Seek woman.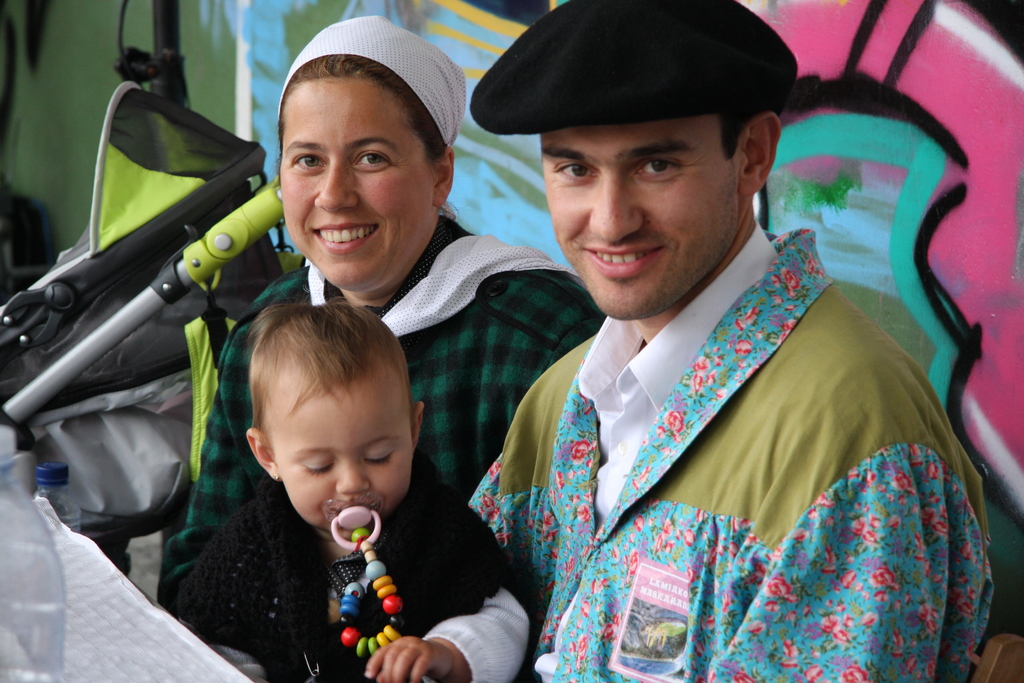
locate(159, 5, 609, 618).
